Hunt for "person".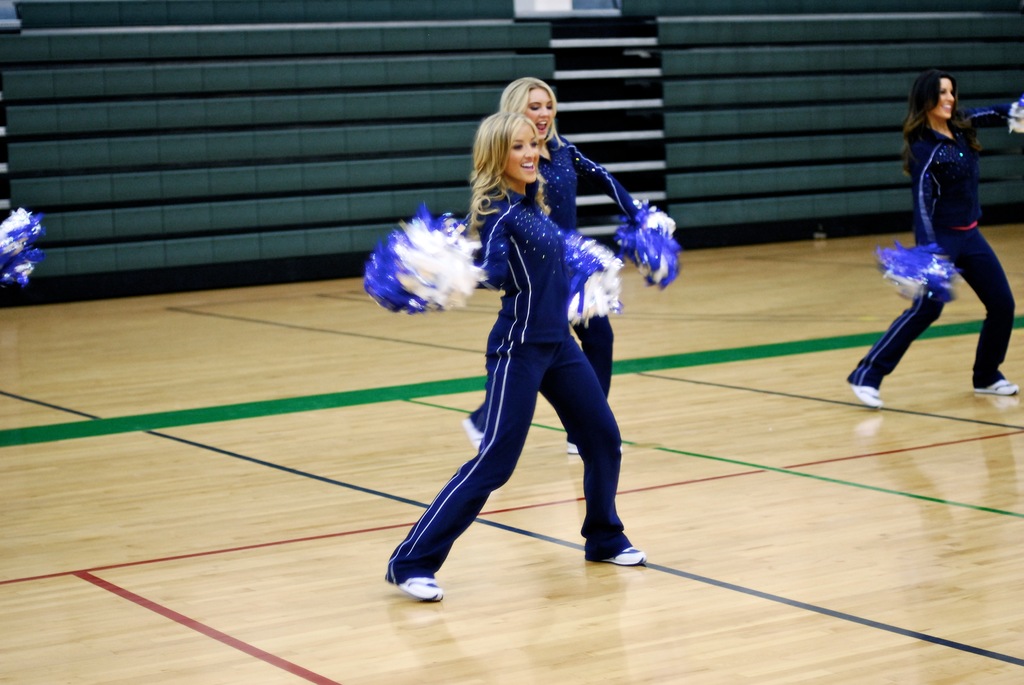
Hunted down at (x1=865, y1=63, x2=1009, y2=422).
